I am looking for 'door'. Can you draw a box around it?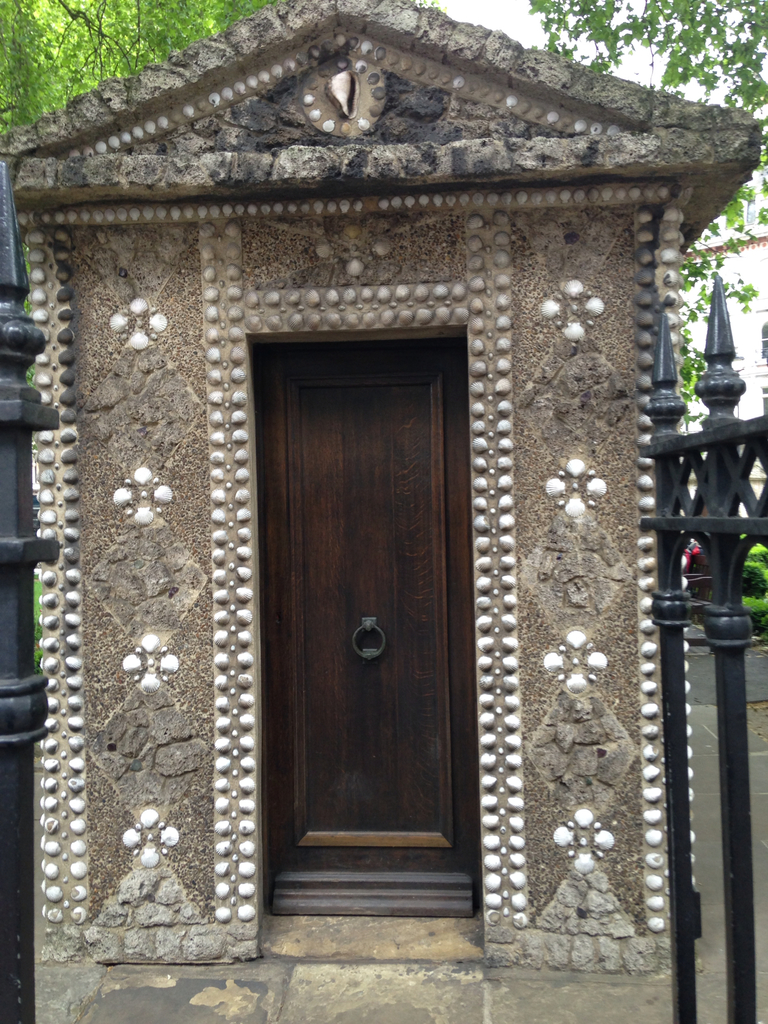
Sure, the bounding box is [x1=232, y1=300, x2=499, y2=920].
